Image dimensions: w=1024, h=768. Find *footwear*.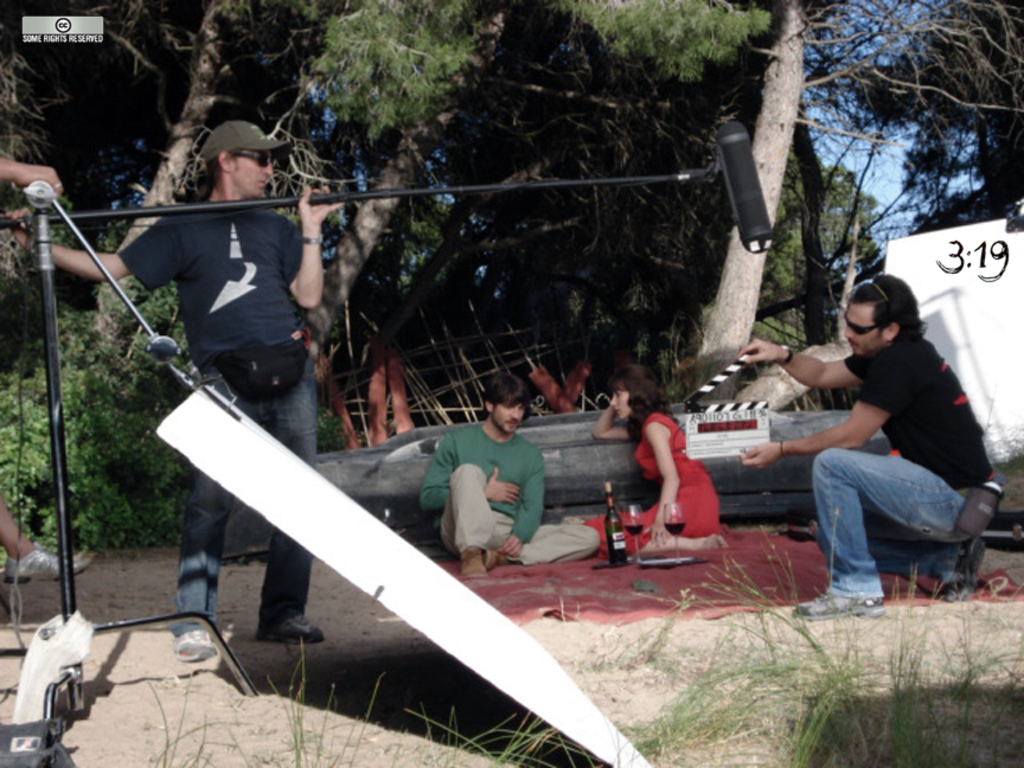
[494,540,516,568].
